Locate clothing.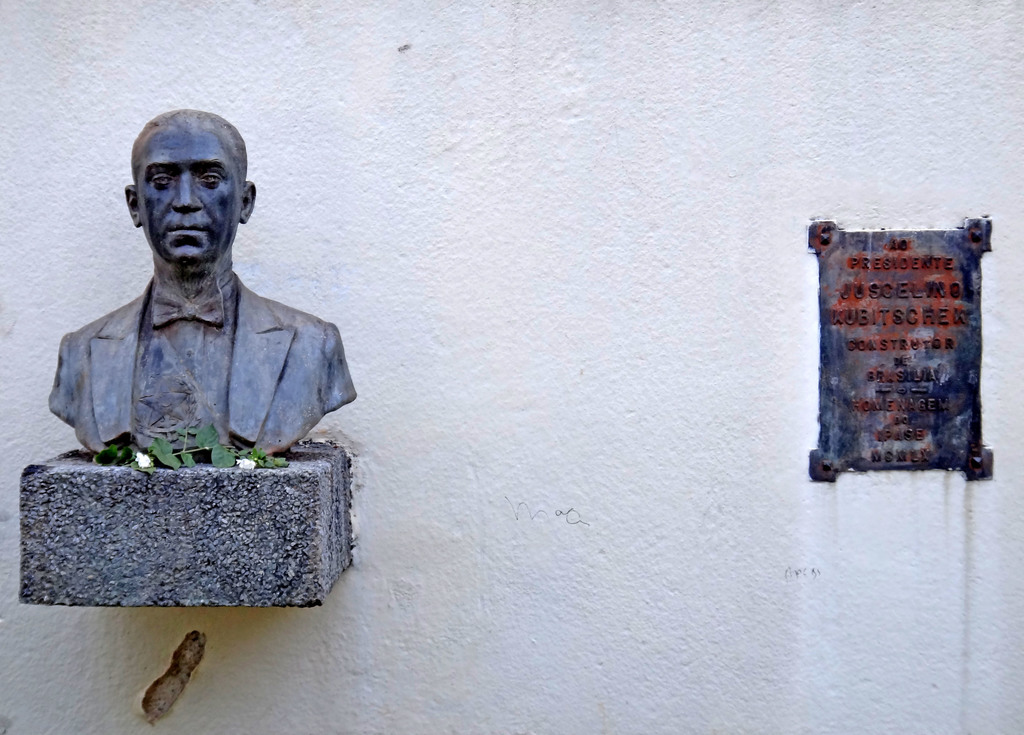
Bounding box: crop(49, 268, 360, 460).
